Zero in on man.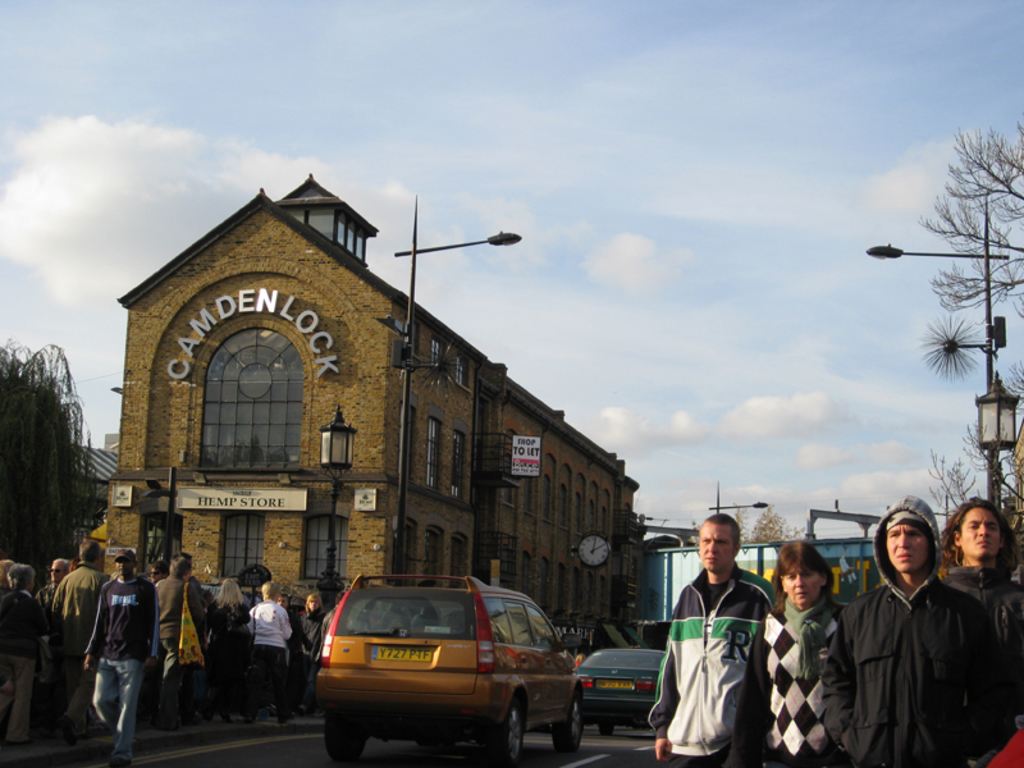
Zeroed in: Rect(81, 548, 163, 765).
